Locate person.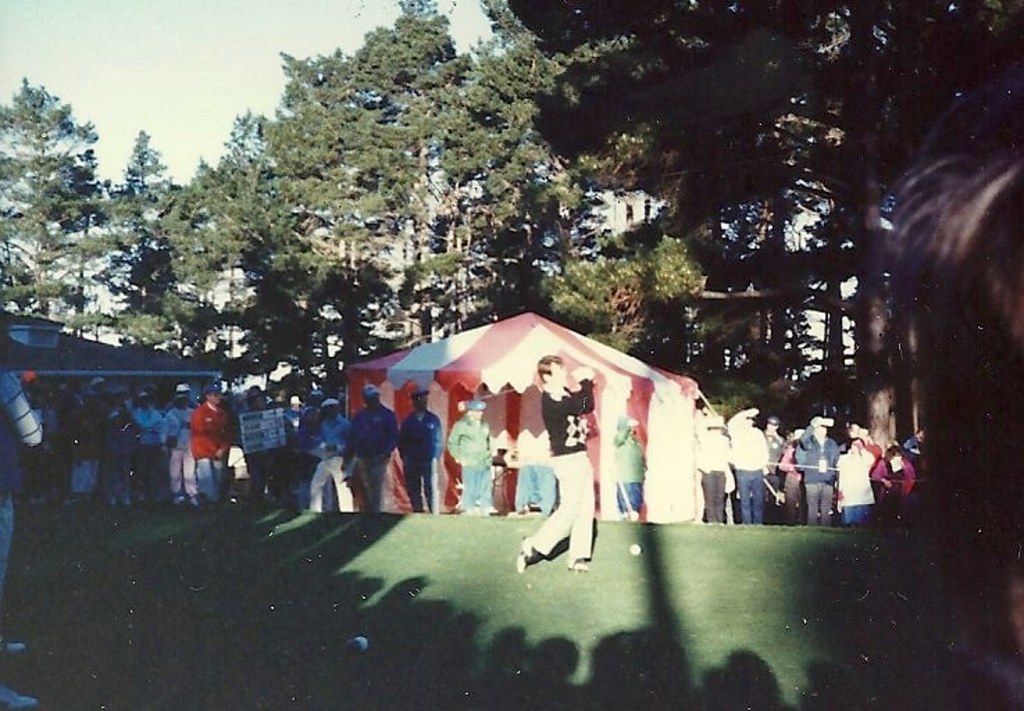
Bounding box: BBox(518, 356, 597, 576).
